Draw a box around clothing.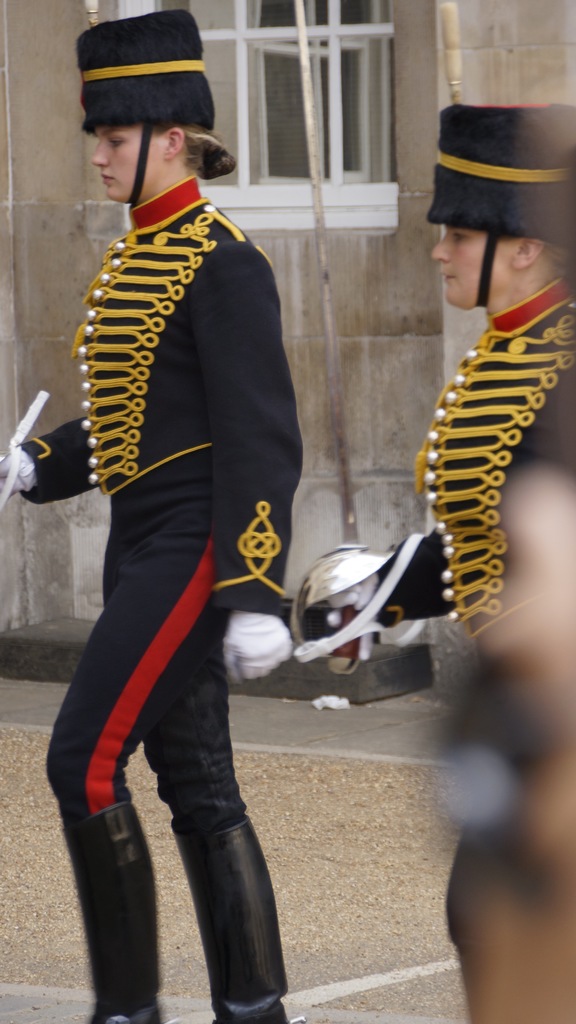
locate(83, 13, 218, 218).
